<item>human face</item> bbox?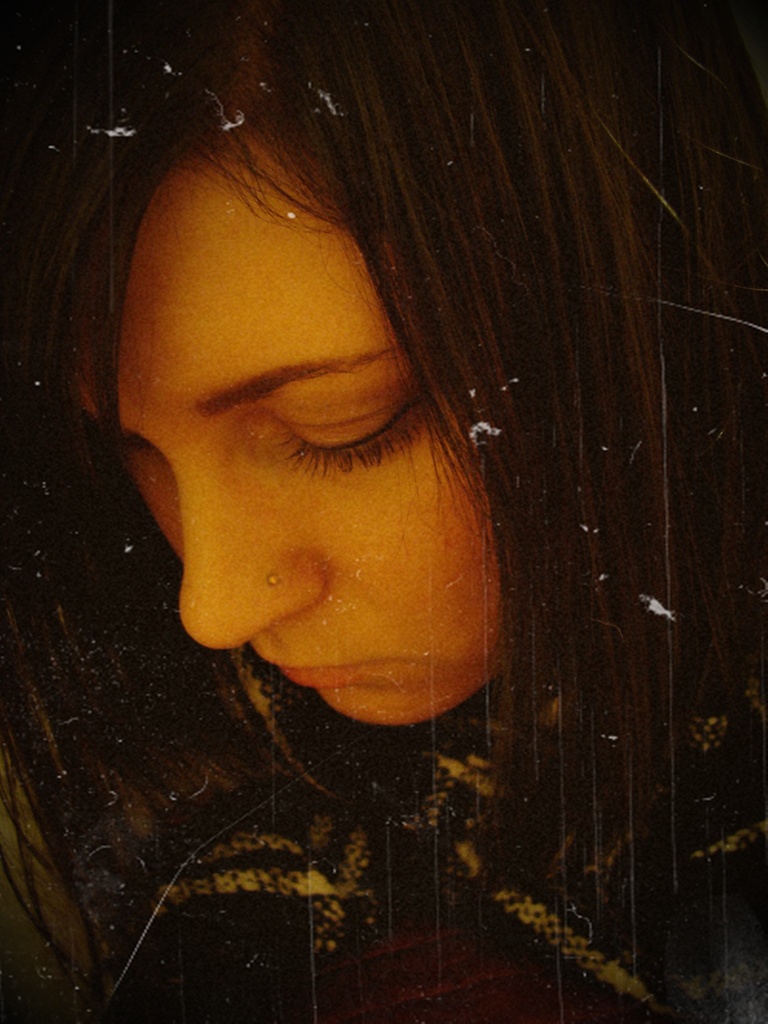
(114, 134, 499, 728)
